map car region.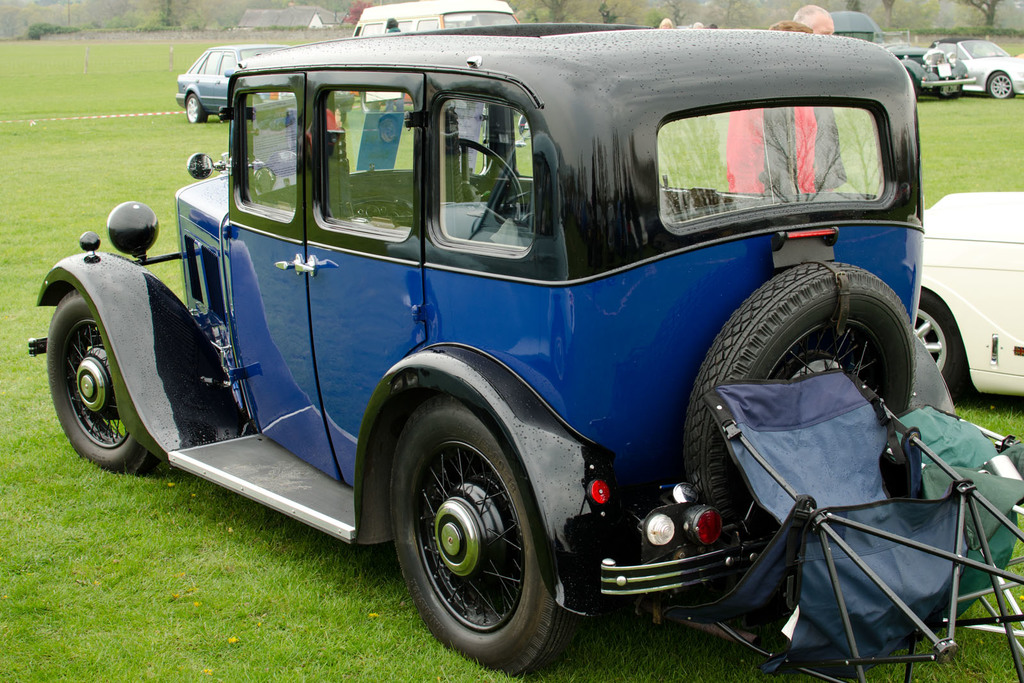
Mapped to {"left": 915, "top": 189, "right": 1023, "bottom": 399}.
